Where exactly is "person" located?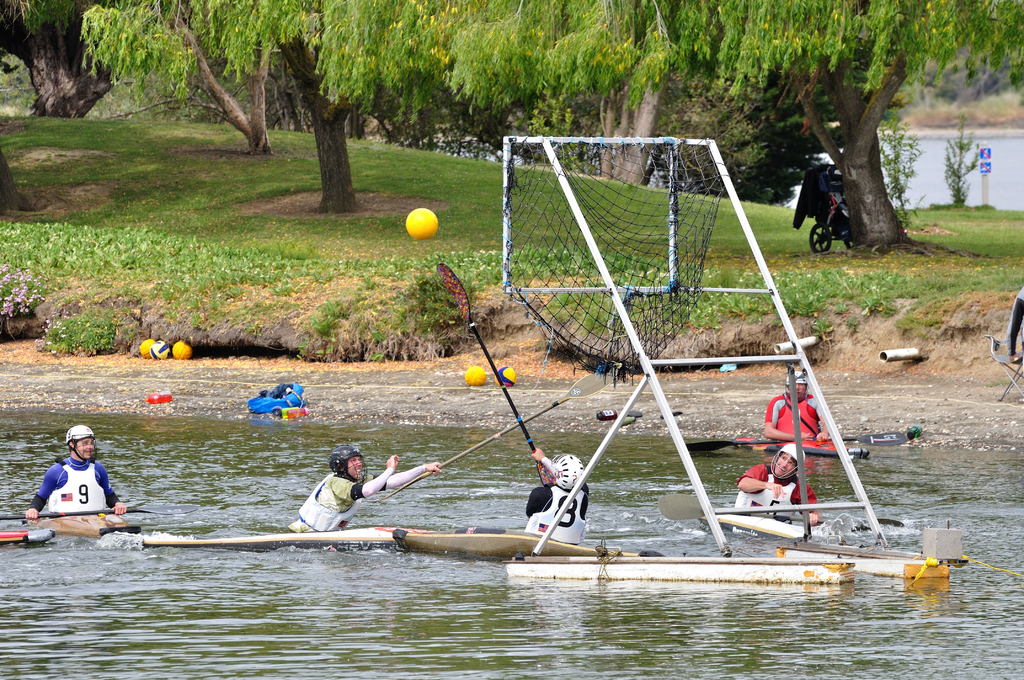
Its bounding box is 1004 286 1023 369.
